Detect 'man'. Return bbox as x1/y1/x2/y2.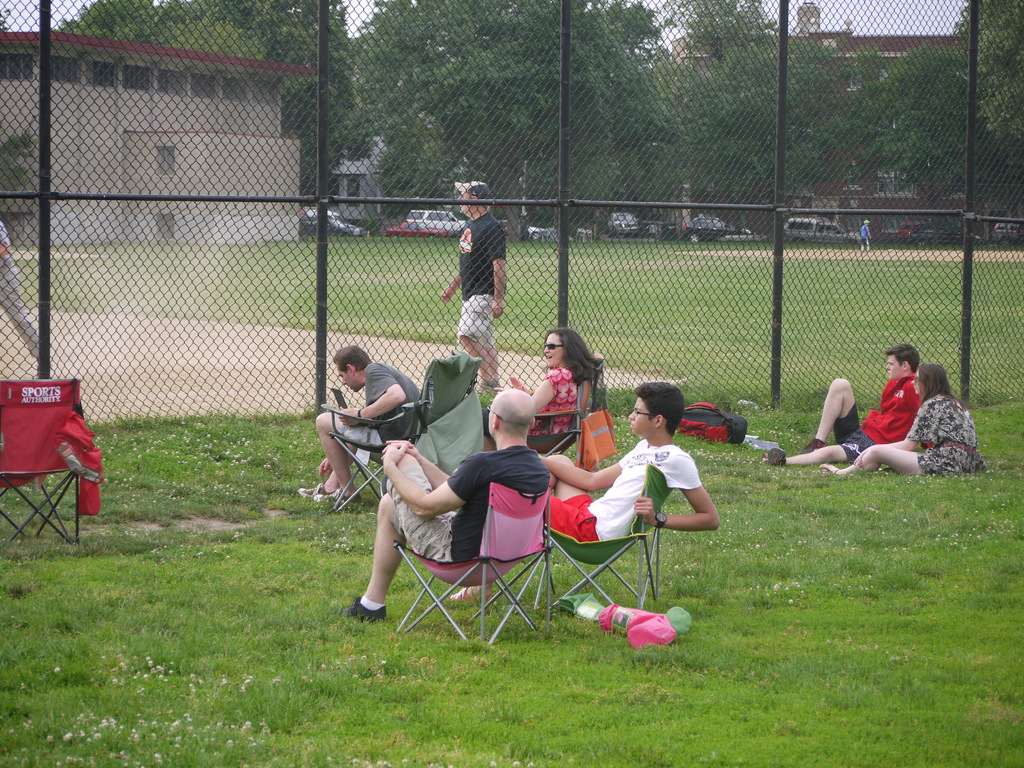
439/381/717/603.
